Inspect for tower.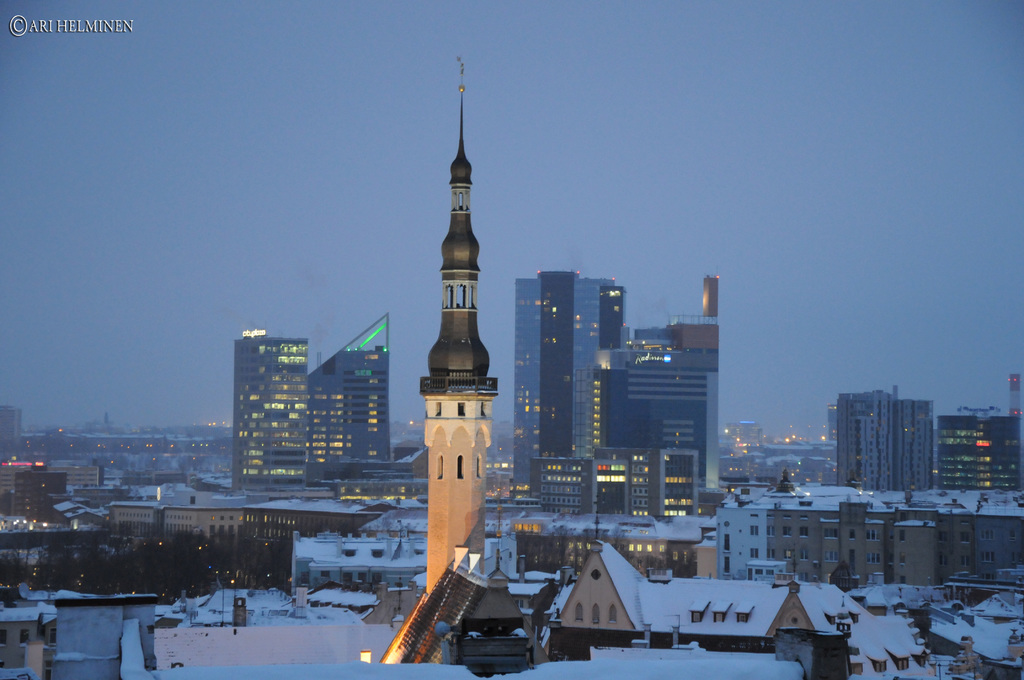
Inspection: (x1=311, y1=312, x2=392, y2=465).
